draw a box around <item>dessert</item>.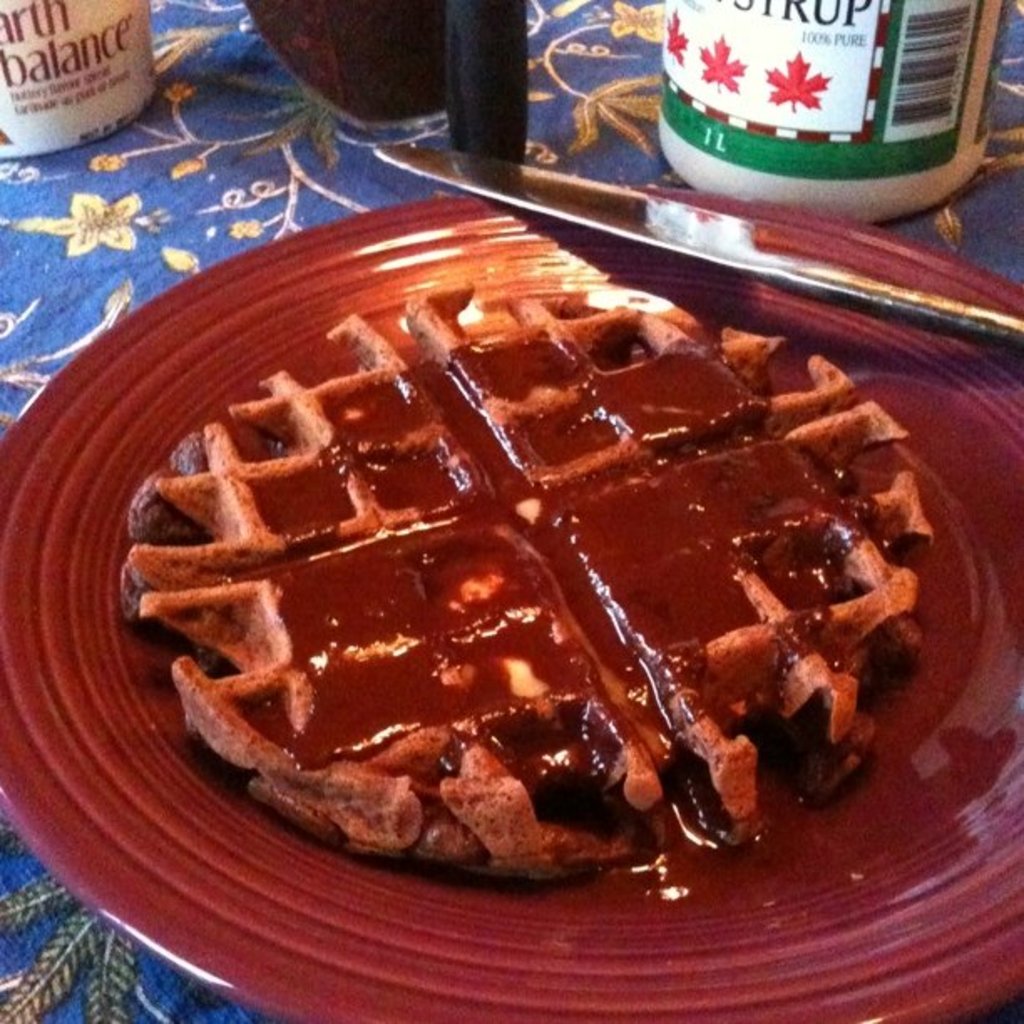
BBox(115, 273, 954, 873).
